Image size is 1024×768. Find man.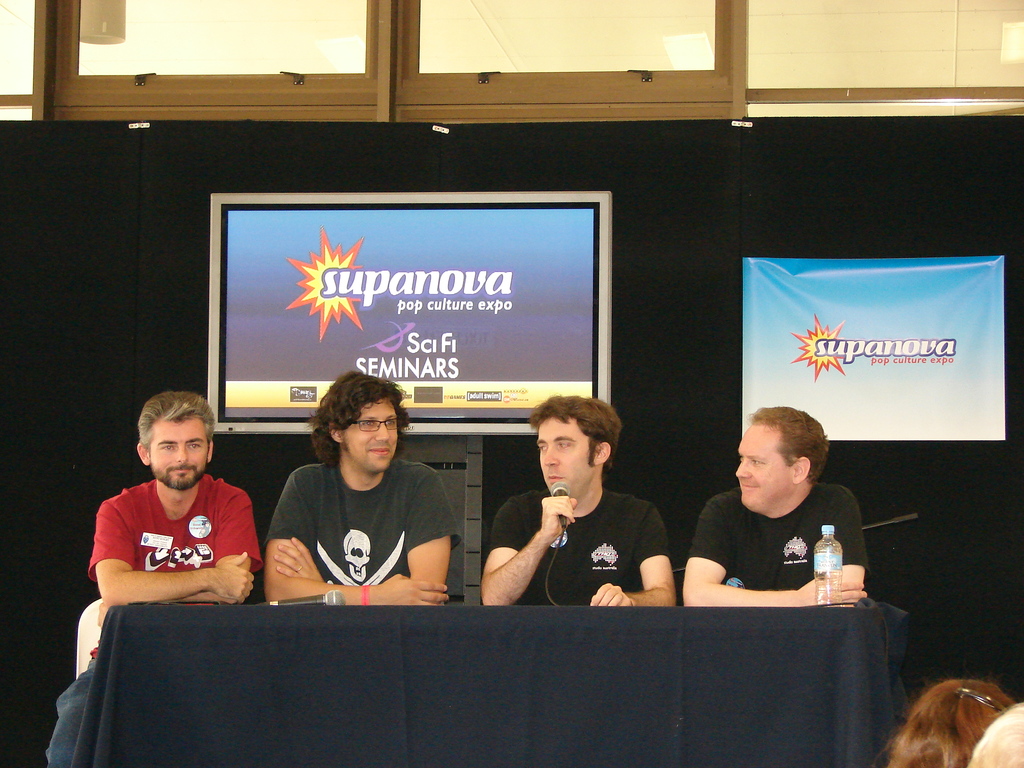
{"x1": 485, "y1": 397, "x2": 681, "y2": 605}.
